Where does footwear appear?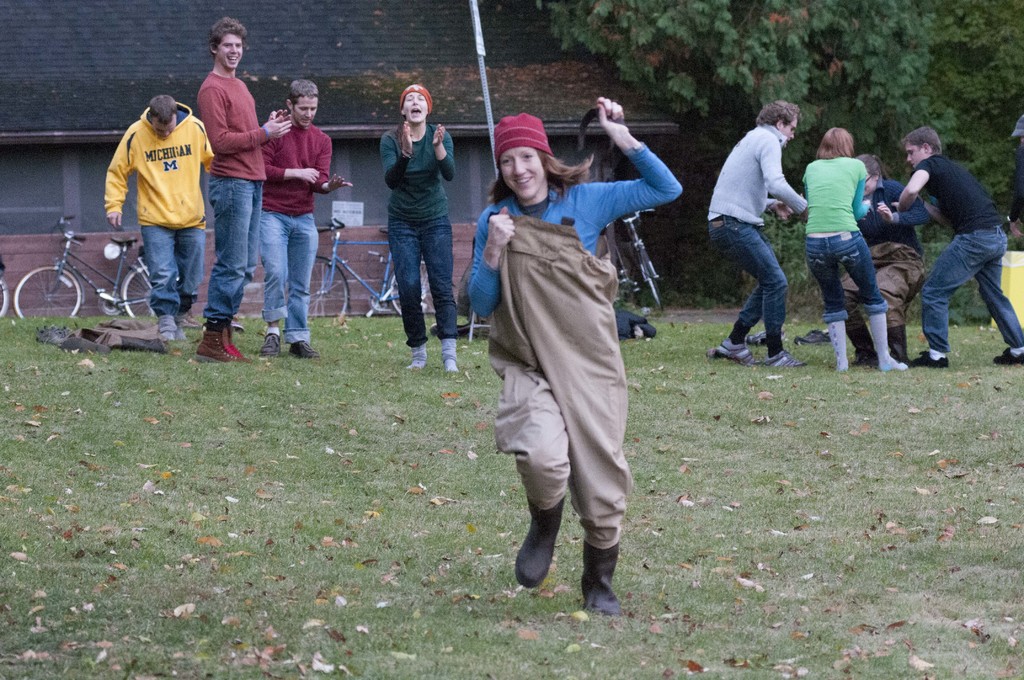
Appears at detection(189, 332, 250, 362).
